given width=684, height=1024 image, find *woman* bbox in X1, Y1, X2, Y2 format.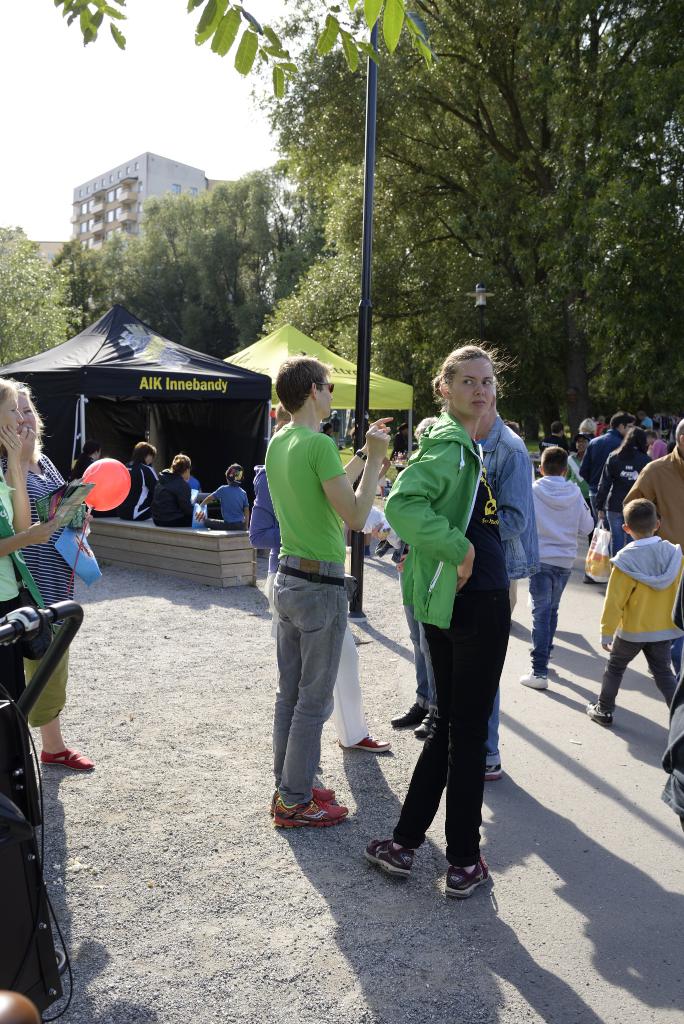
1, 376, 99, 773.
